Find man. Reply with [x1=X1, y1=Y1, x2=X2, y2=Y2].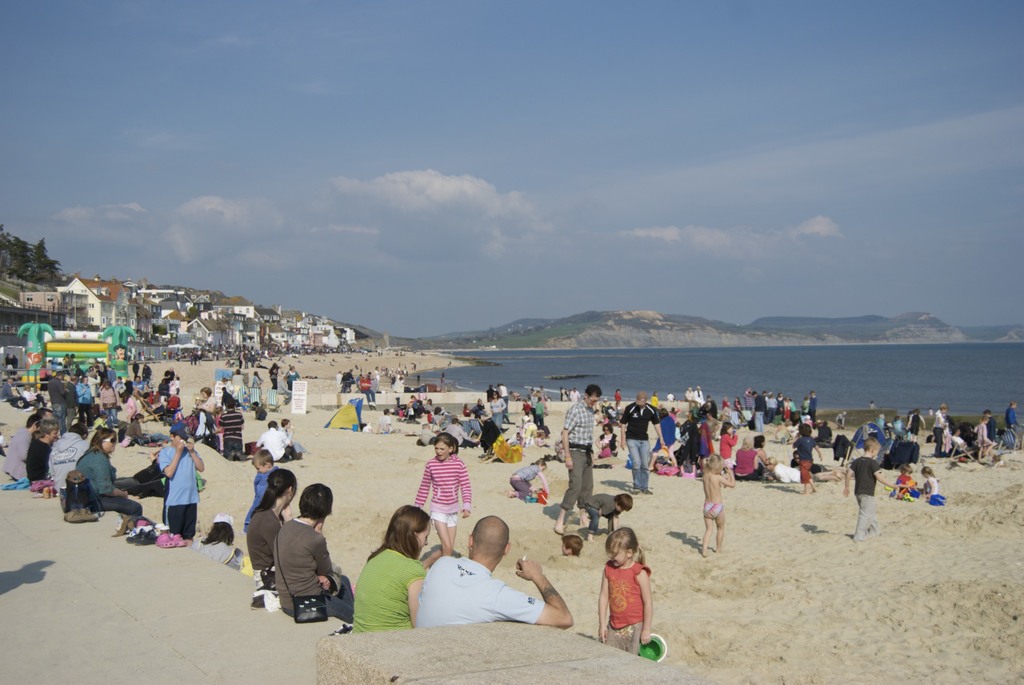
[x1=253, y1=418, x2=291, y2=462].
